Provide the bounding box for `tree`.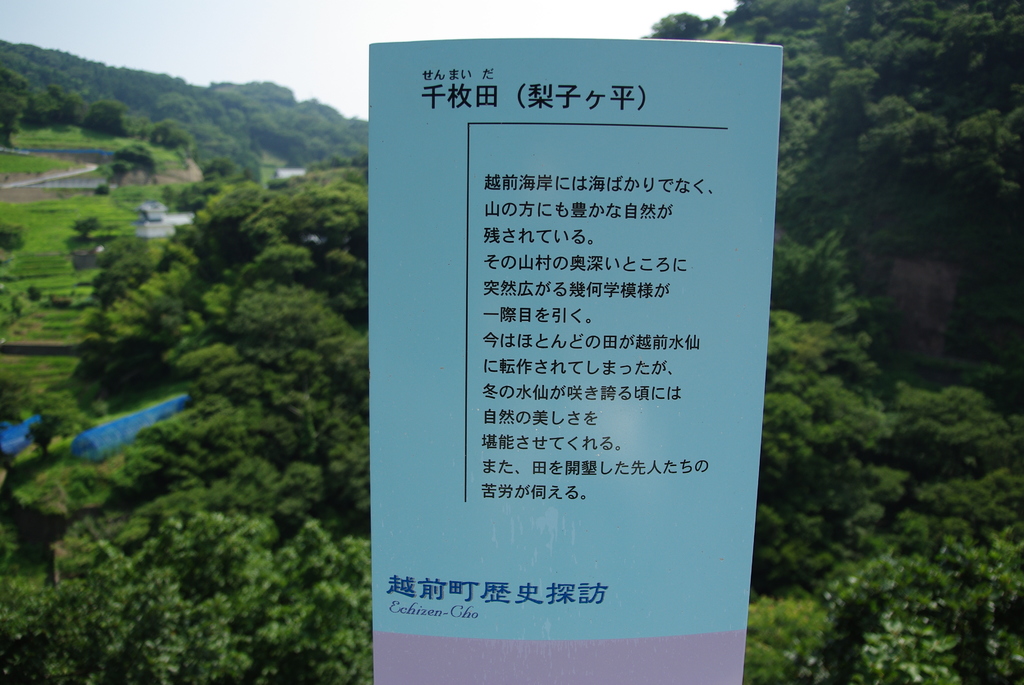
[left=244, top=107, right=314, bottom=171].
